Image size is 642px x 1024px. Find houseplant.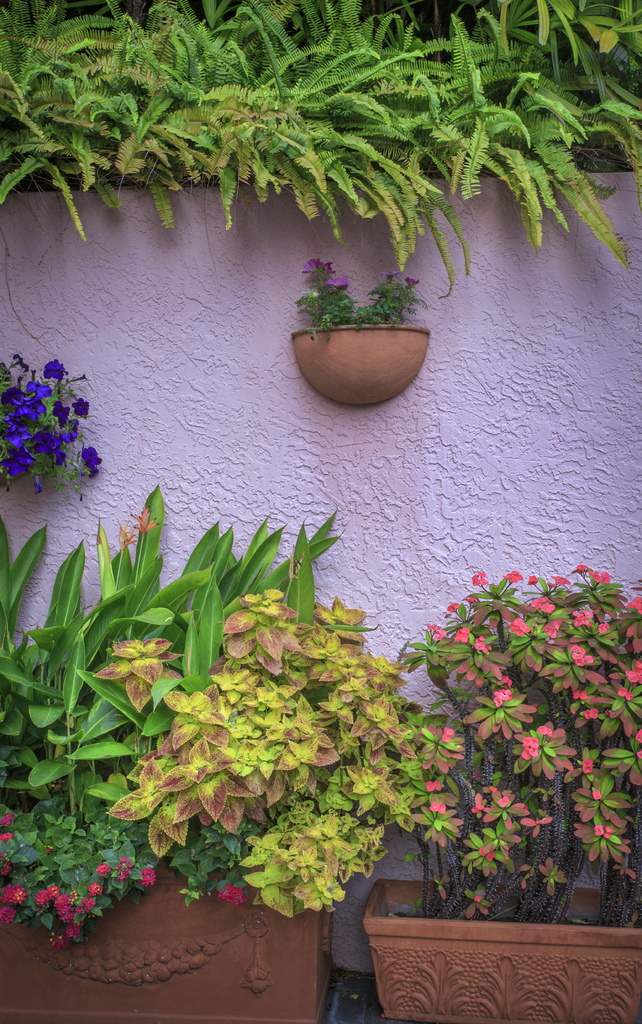
[301, 257, 465, 426].
